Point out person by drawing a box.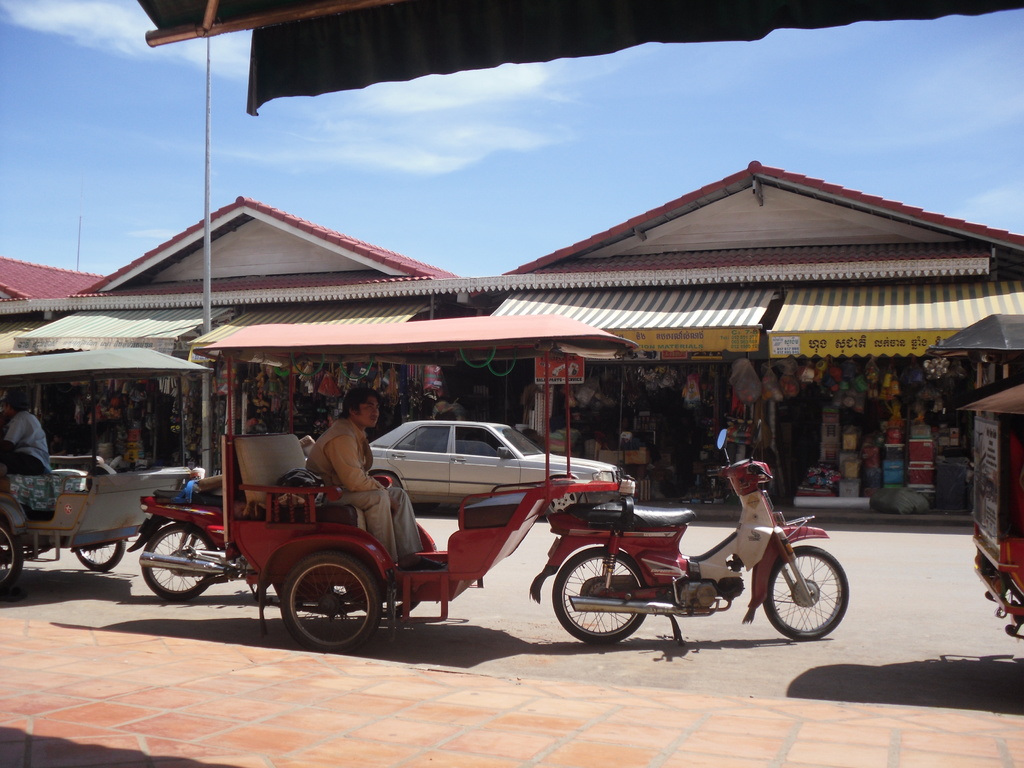
[left=300, top=386, right=430, bottom=571].
